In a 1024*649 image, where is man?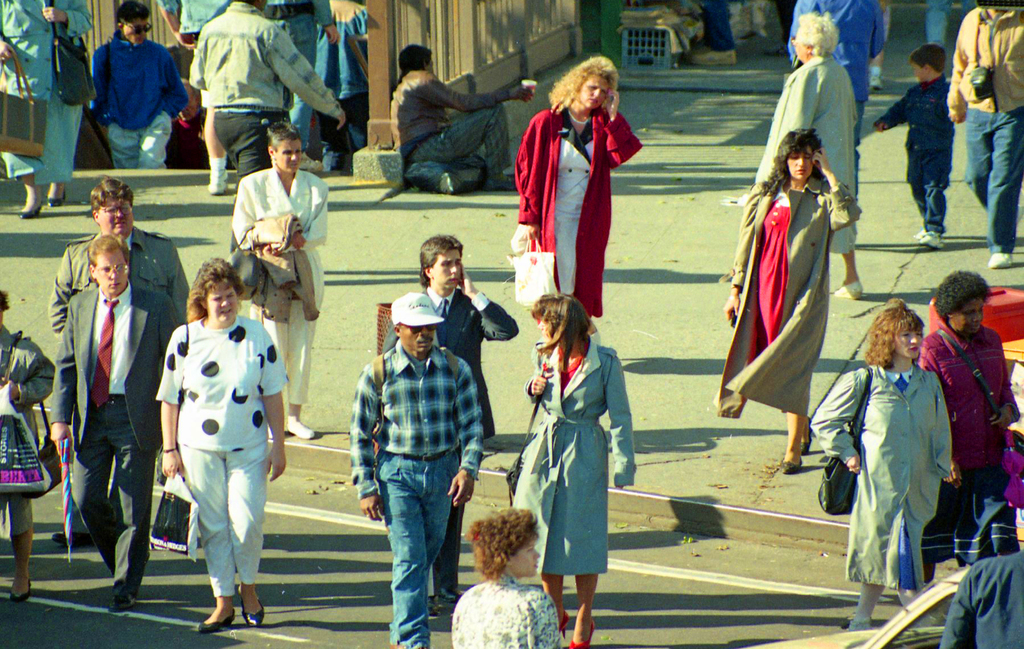
bbox=[56, 256, 183, 605].
